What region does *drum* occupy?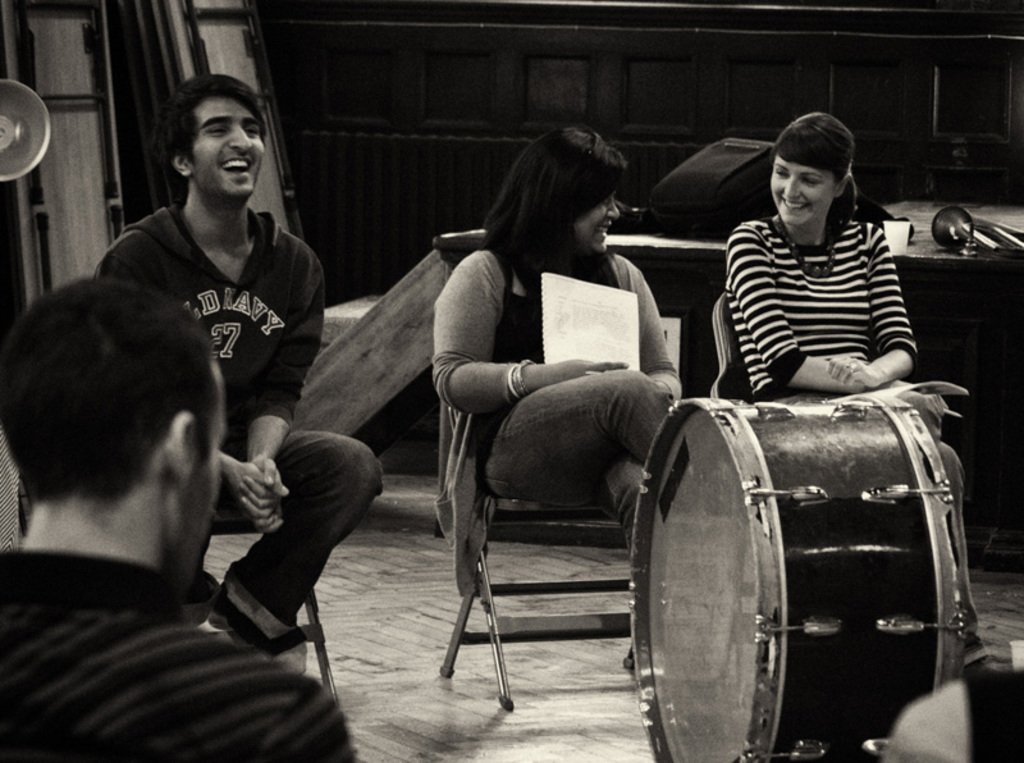
box(628, 390, 970, 762).
